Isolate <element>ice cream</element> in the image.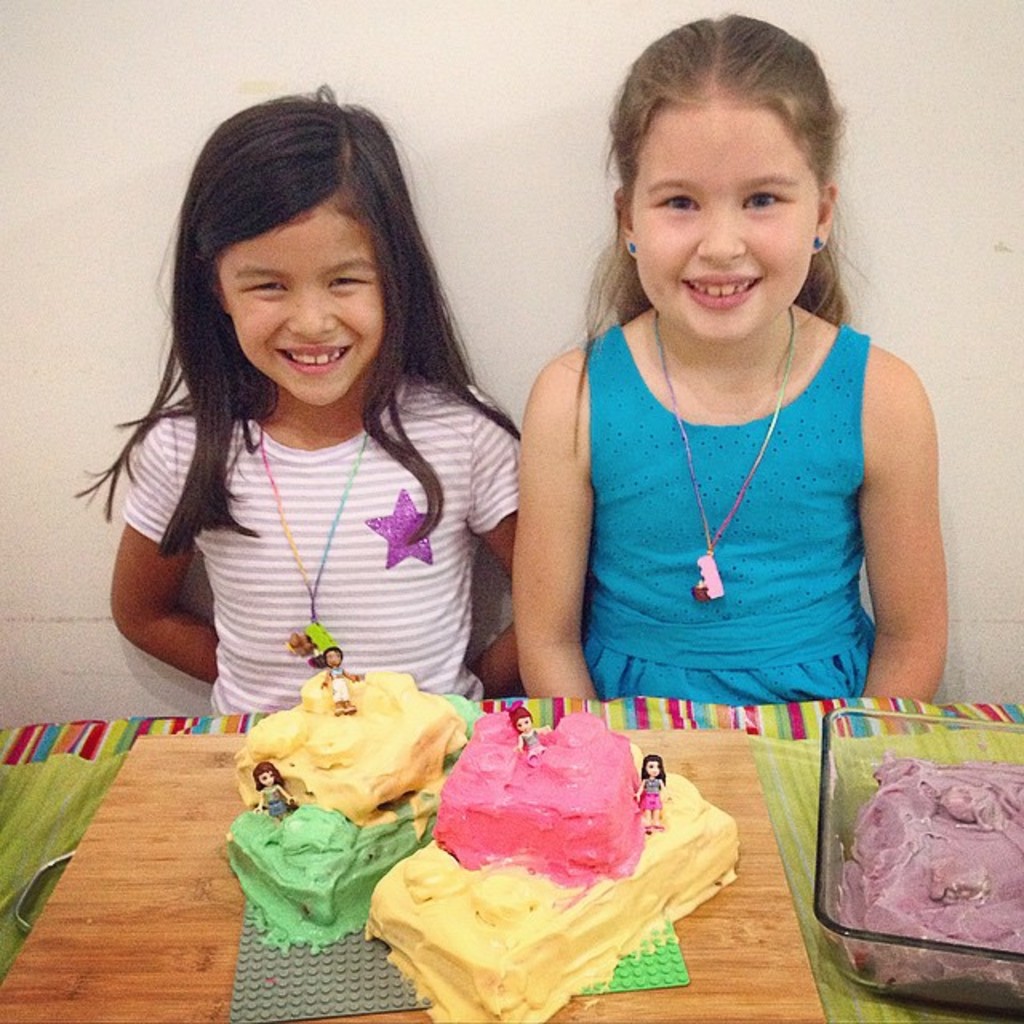
Isolated region: BBox(822, 738, 1022, 1022).
